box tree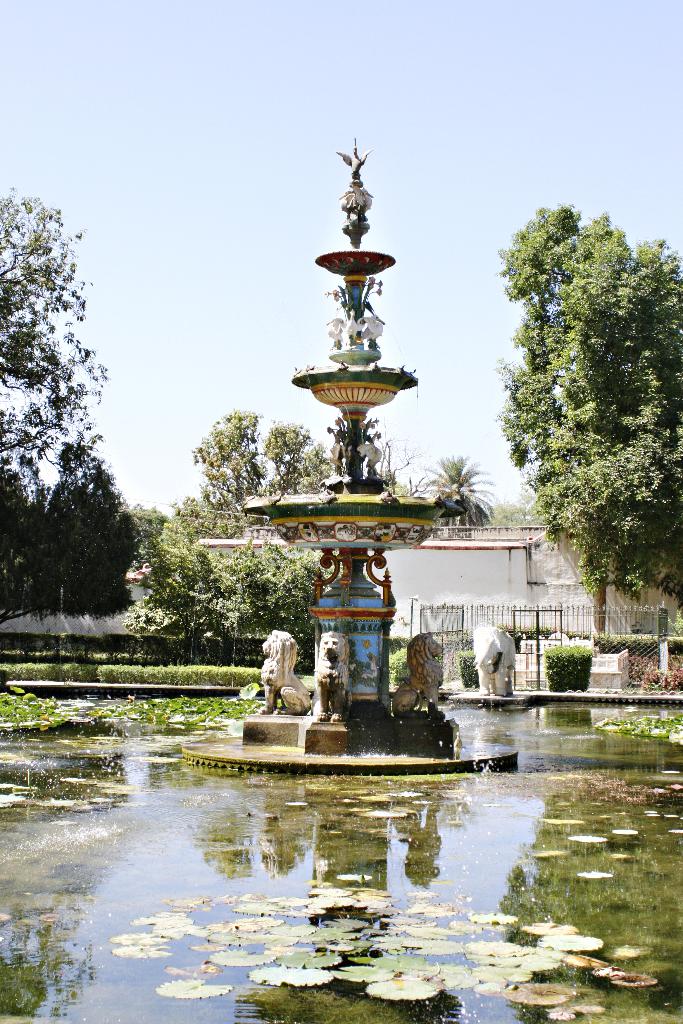
0/196/95/474
